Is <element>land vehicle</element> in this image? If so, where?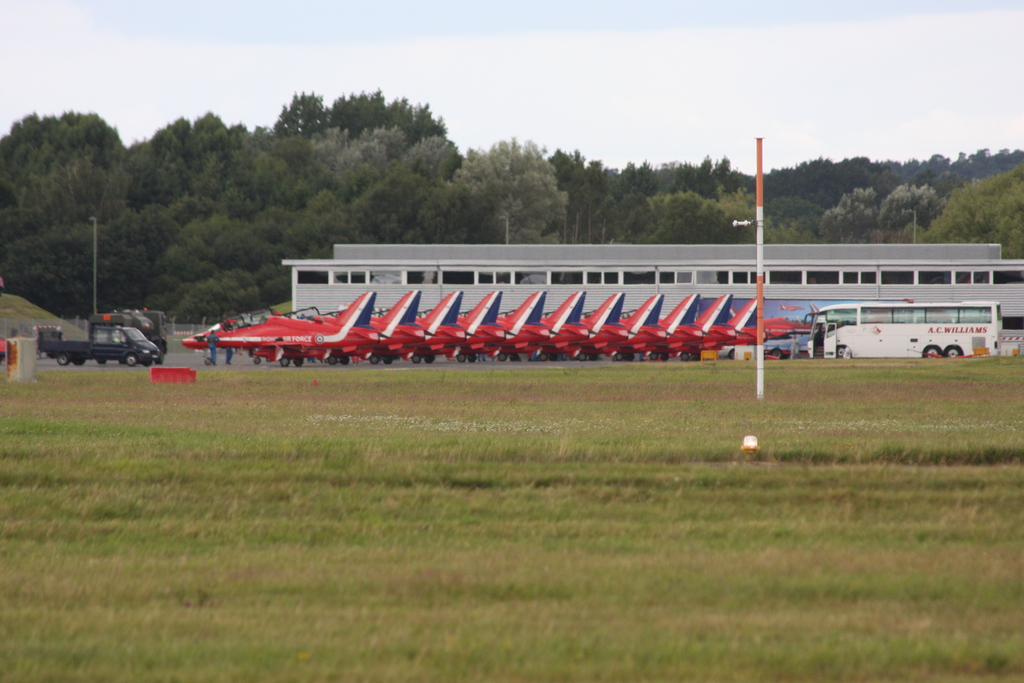
Yes, at rect(778, 301, 803, 312).
